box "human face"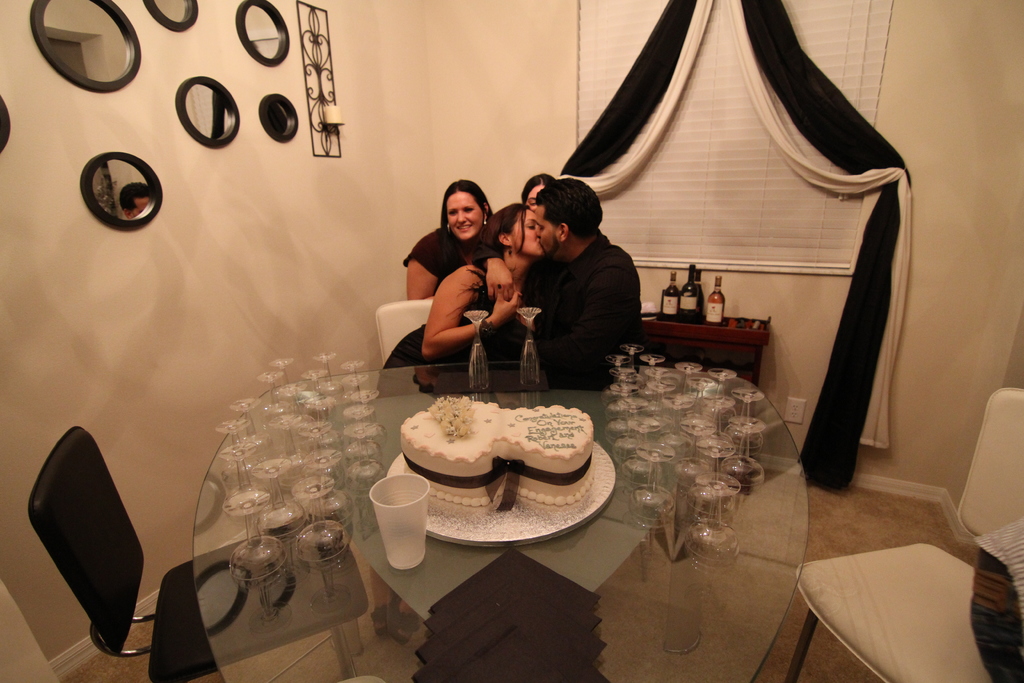
box=[447, 190, 478, 238]
